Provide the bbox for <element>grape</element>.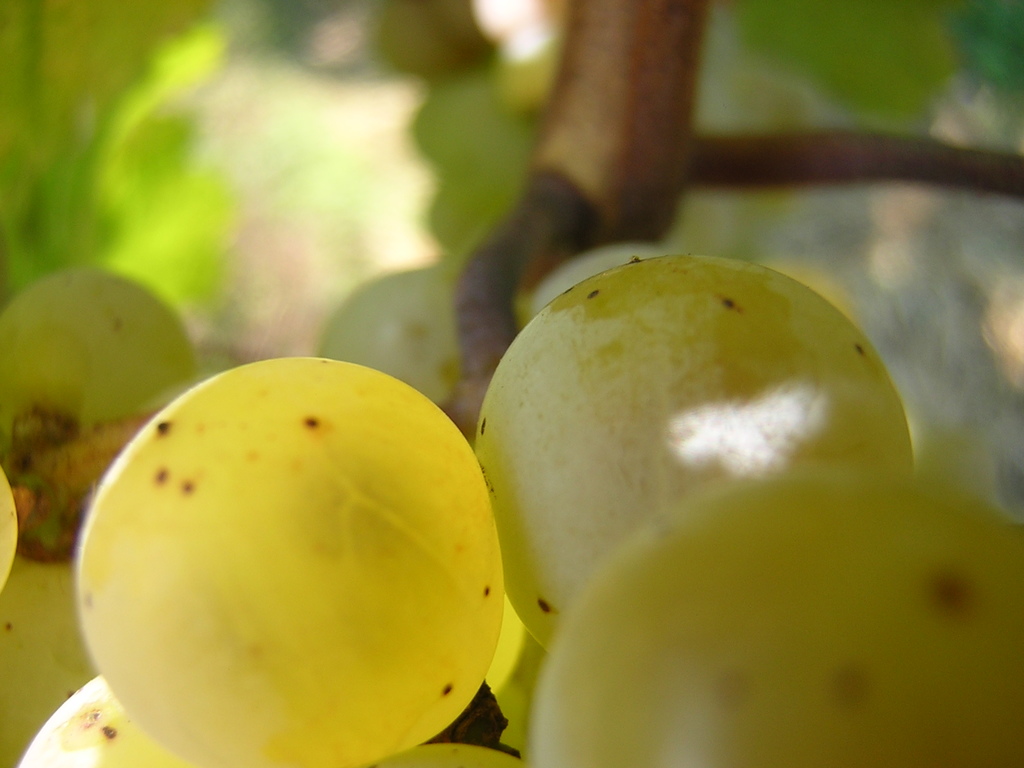
Rect(77, 349, 502, 767).
